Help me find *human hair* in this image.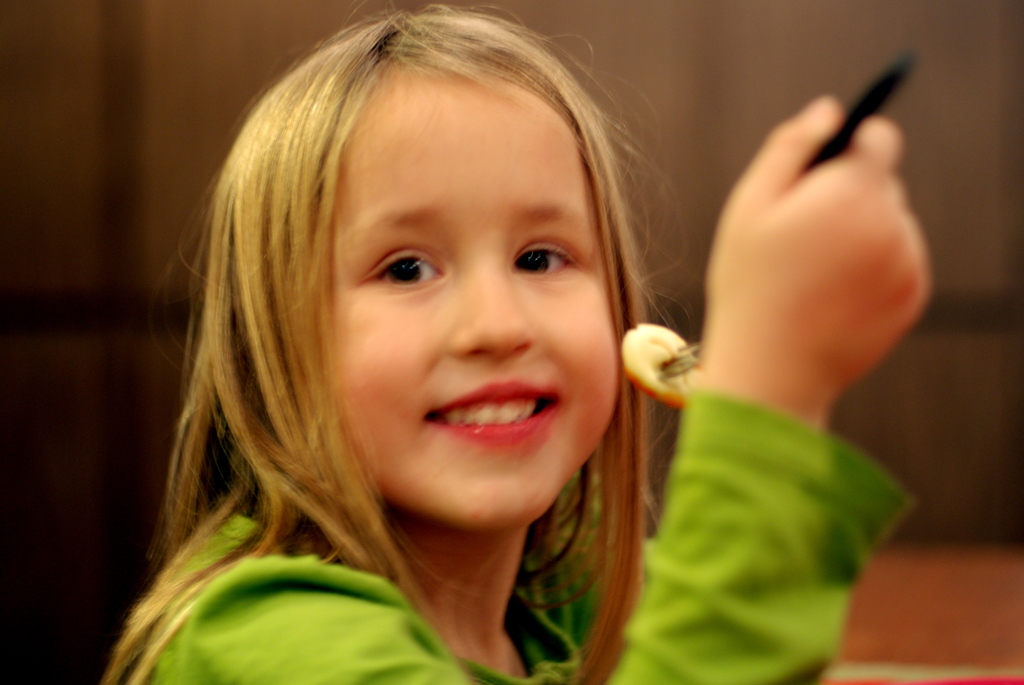
Found it: Rect(149, 8, 694, 668).
